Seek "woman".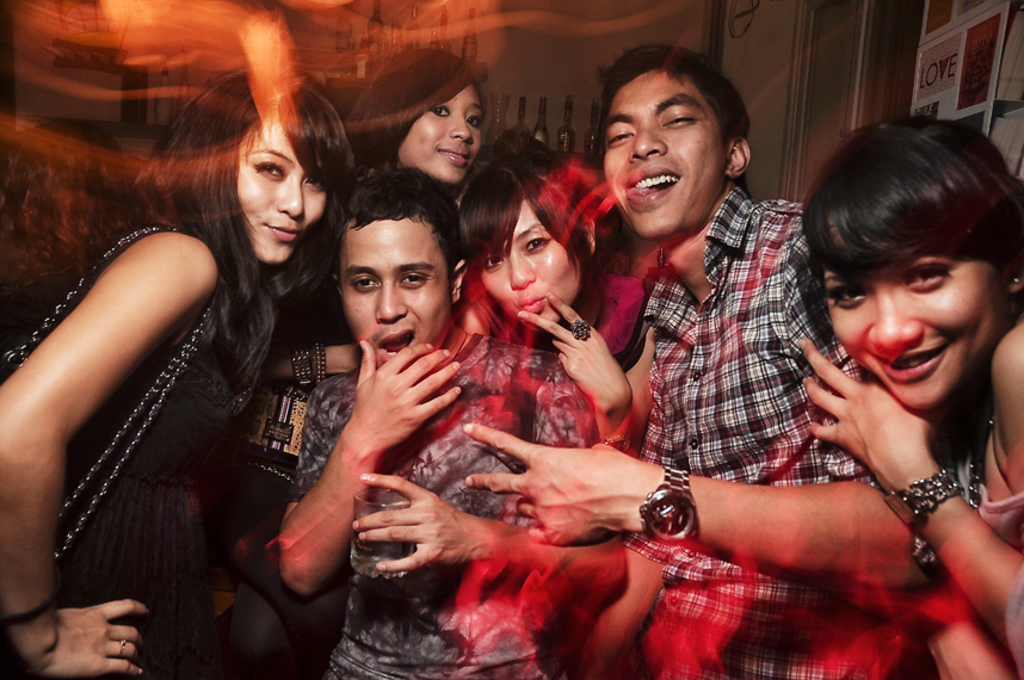
crop(344, 47, 486, 203).
